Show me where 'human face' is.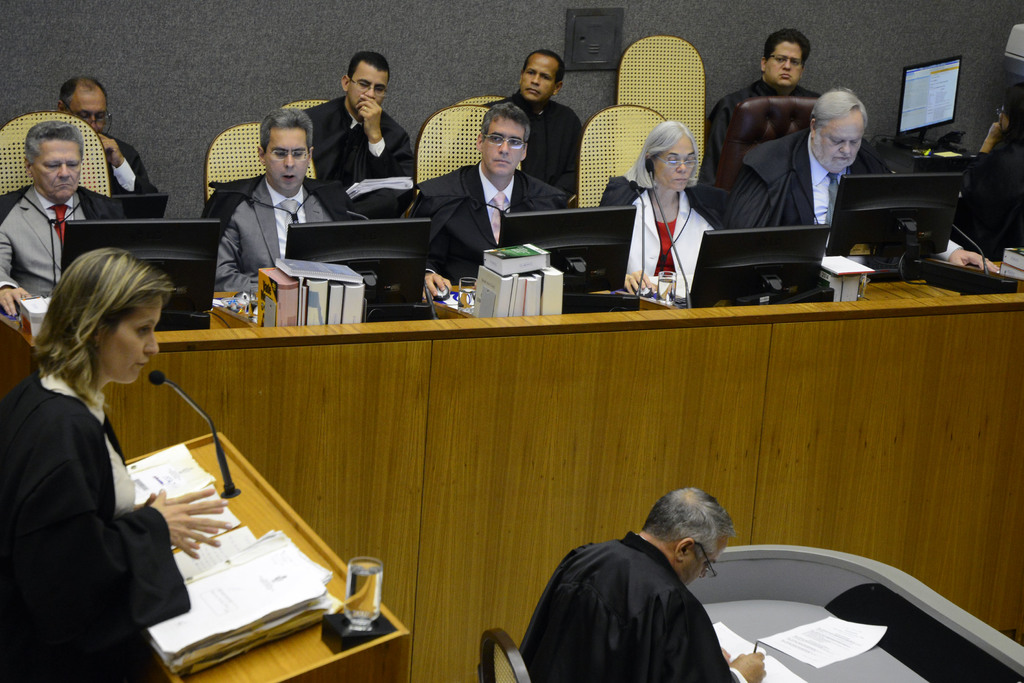
'human face' is at detection(996, 104, 1010, 130).
